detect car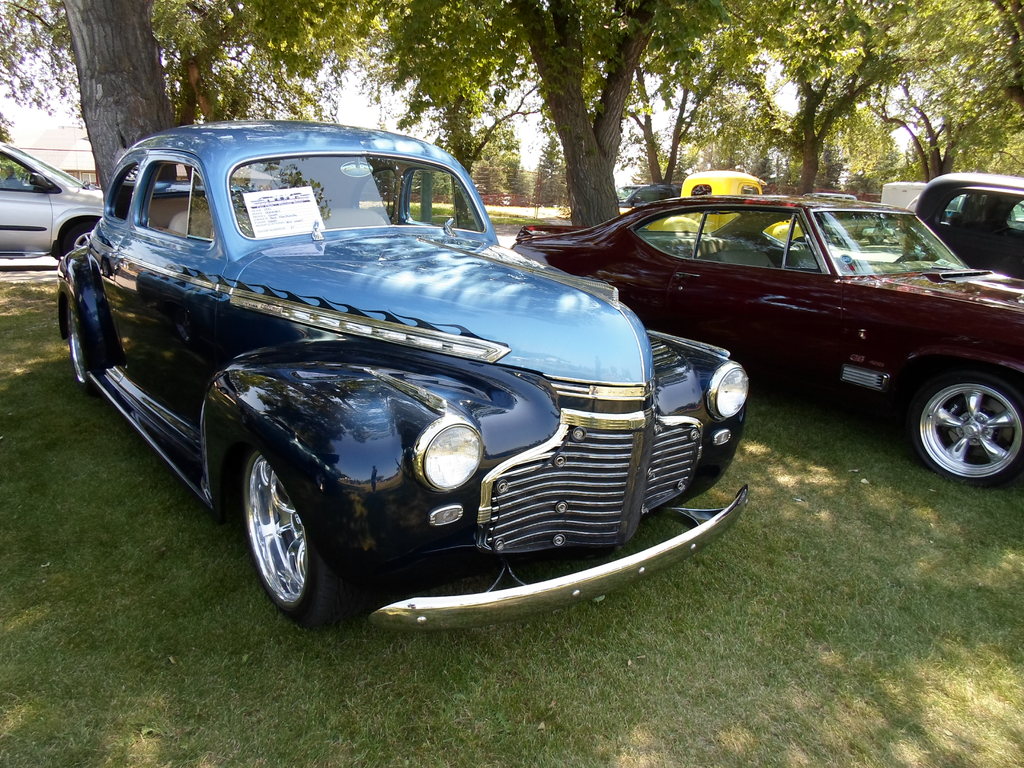
[x1=516, y1=199, x2=1023, y2=488]
